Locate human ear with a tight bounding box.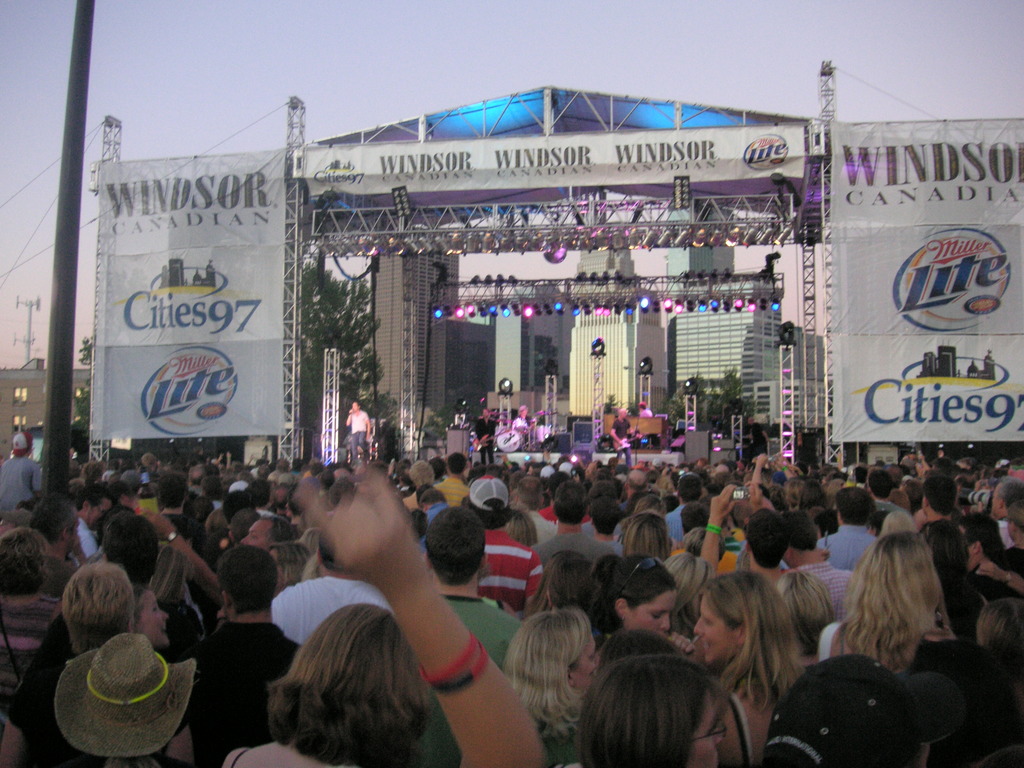
(x1=784, y1=547, x2=789, y2=564).
